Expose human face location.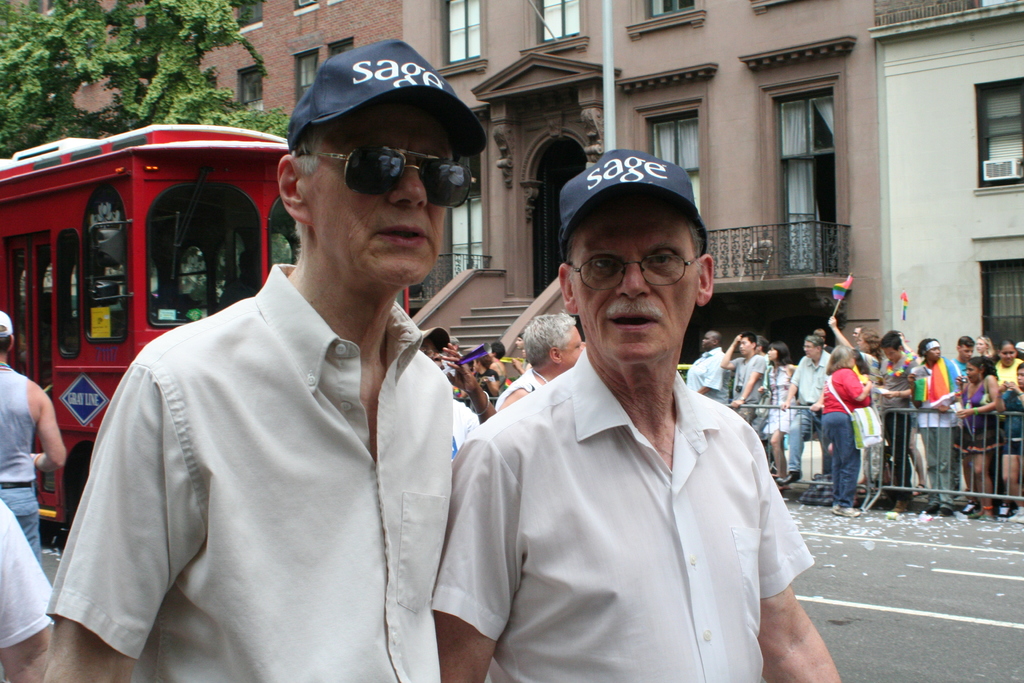
Exposed at bbox(564, 324, 577, 365).
